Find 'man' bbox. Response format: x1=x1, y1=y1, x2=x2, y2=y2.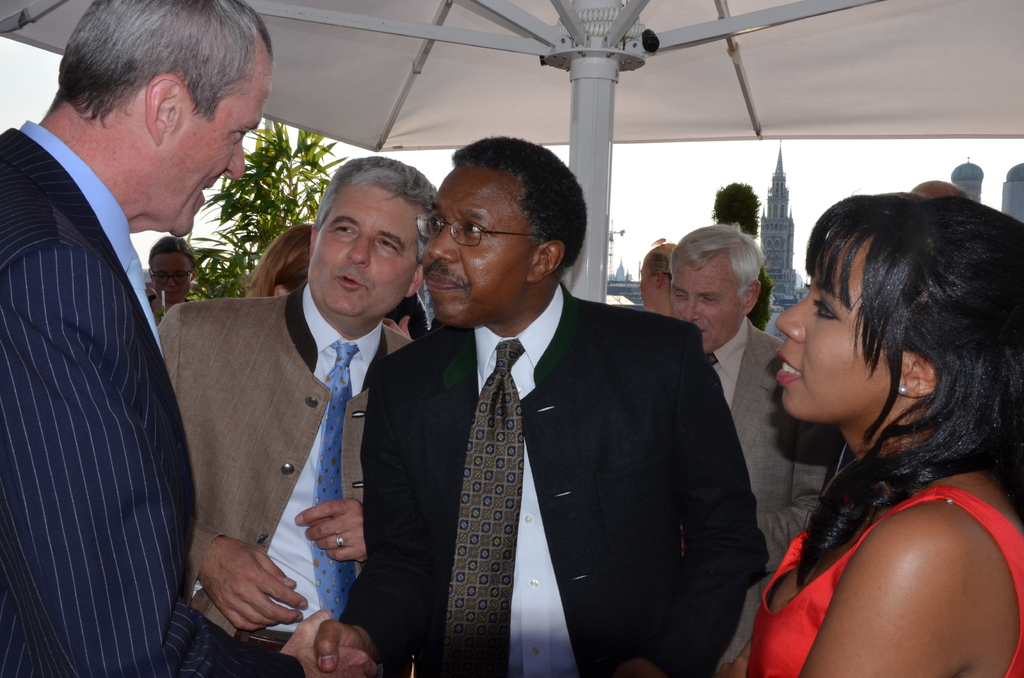
x1=316, y1=130, x2=772, y2=677.
